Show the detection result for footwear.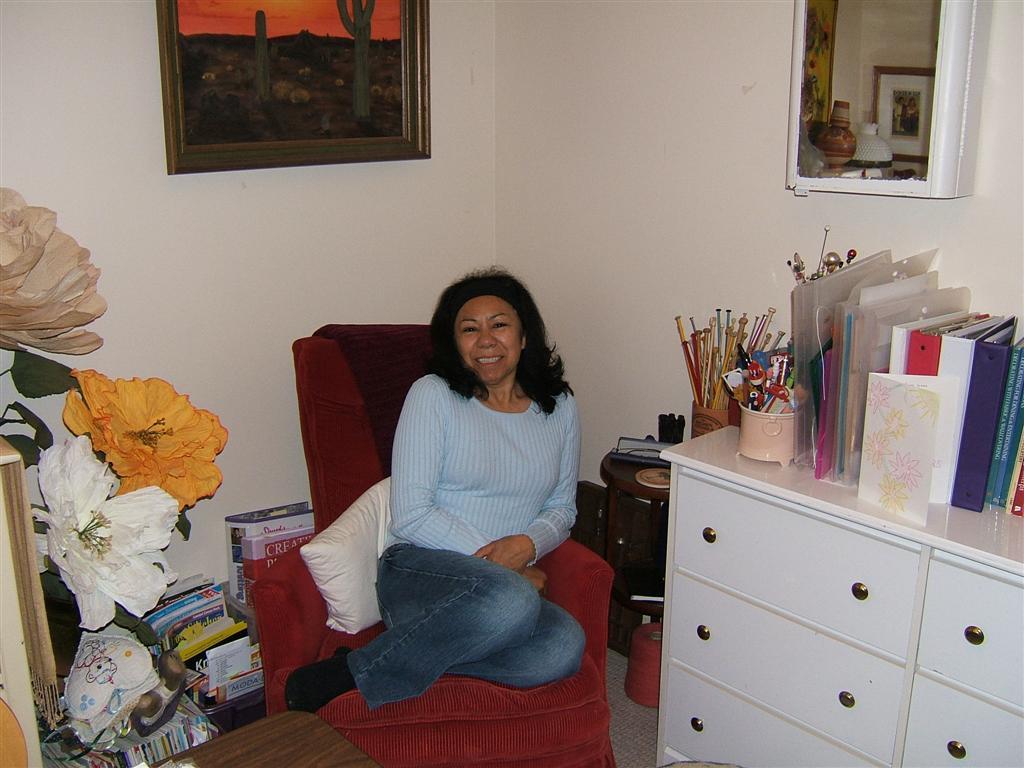
Rect(283, 648, 354, 713).
